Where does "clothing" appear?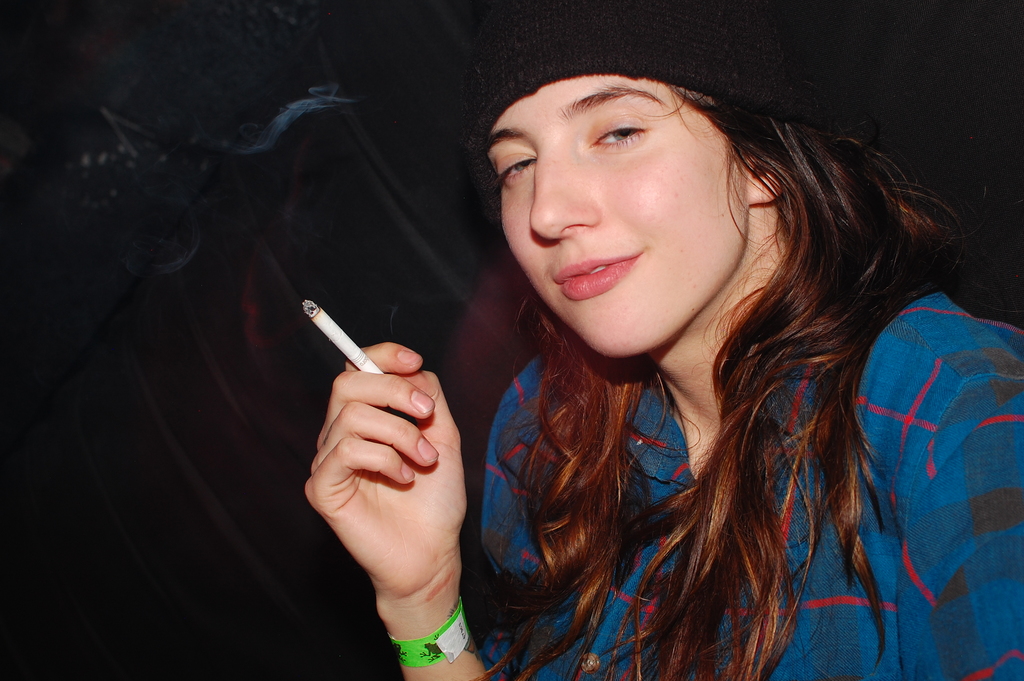
Appears at x1=385, y1=170, x2=1003, y2=671.
